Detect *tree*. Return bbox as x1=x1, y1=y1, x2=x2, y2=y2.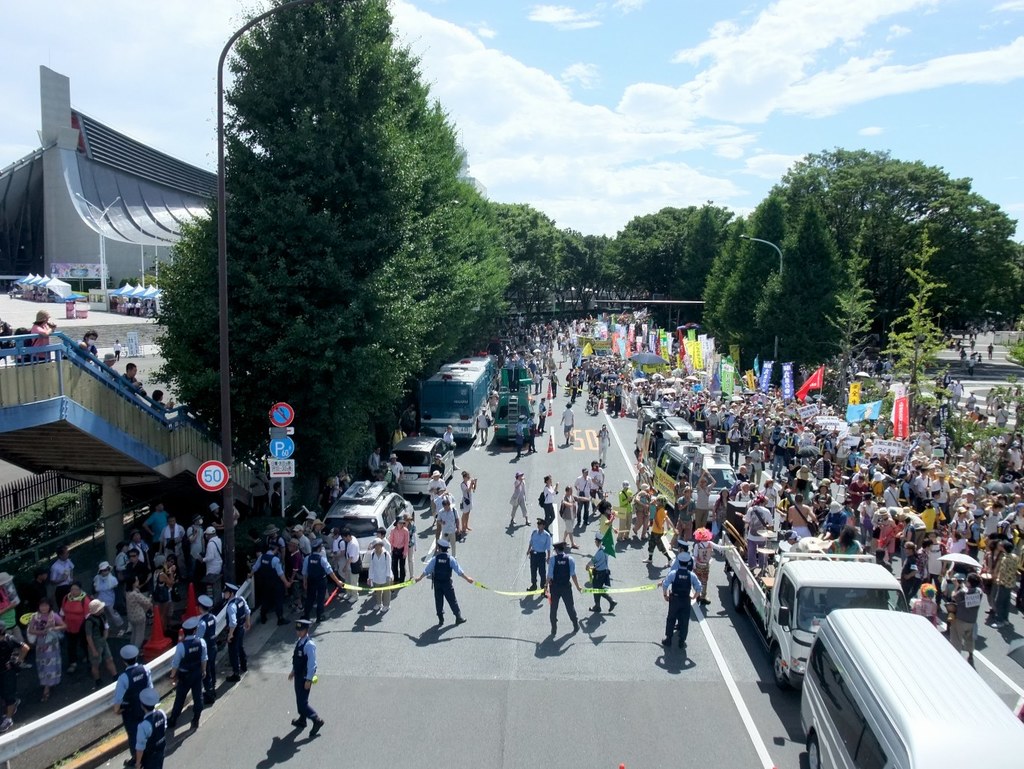
x1=591, y1=240, x2=617, y2=292.
